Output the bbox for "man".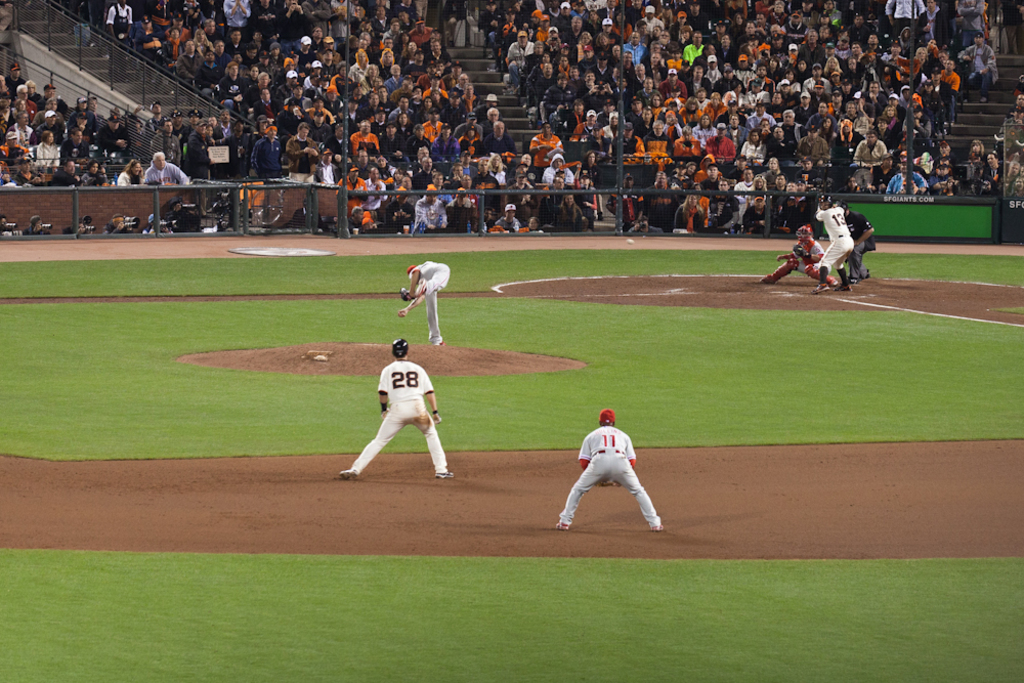
776,109,802,140.
